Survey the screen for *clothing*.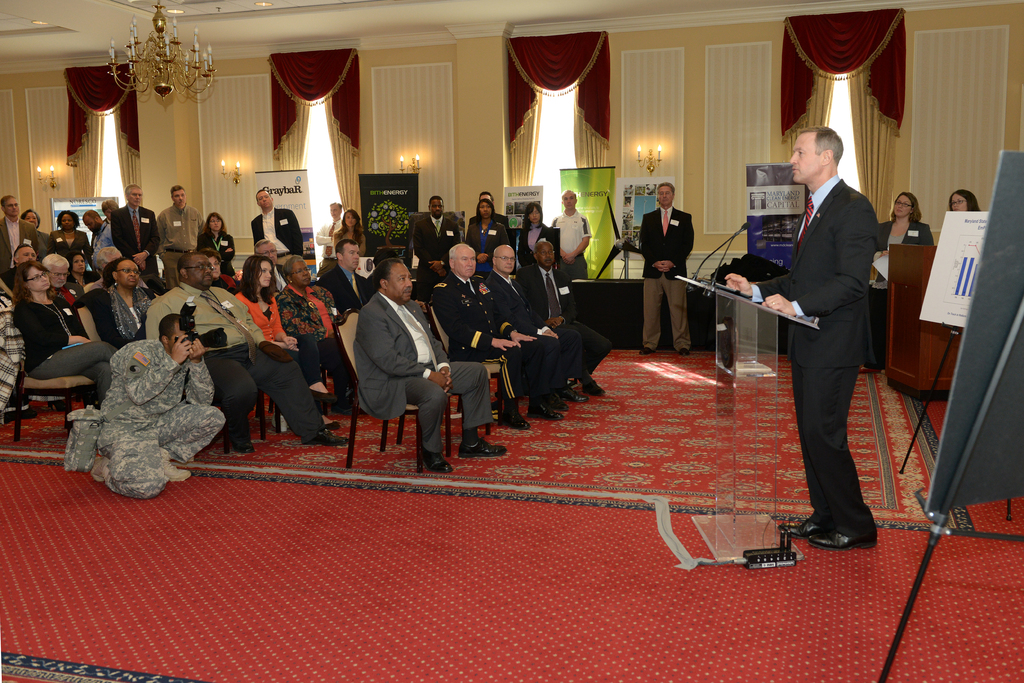
Survey found: crop(517, 230, 553, 270).
